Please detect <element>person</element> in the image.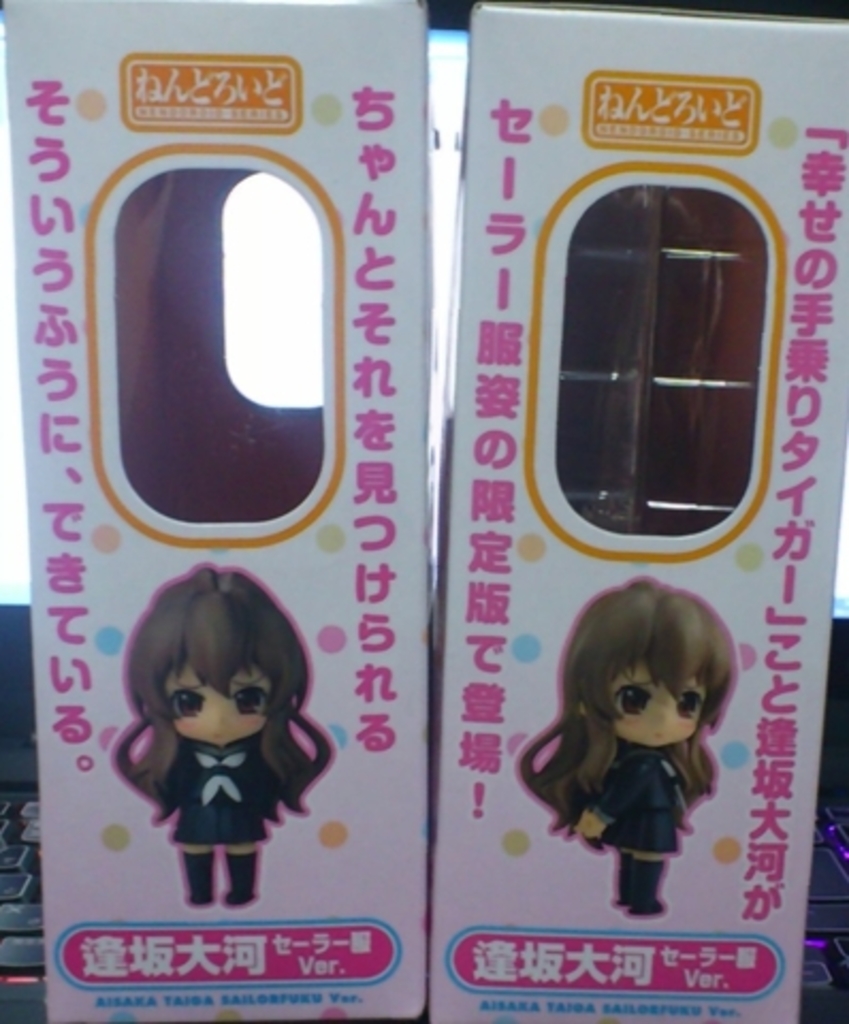
(x1=100, y1=561, x2=333, y2=900).
